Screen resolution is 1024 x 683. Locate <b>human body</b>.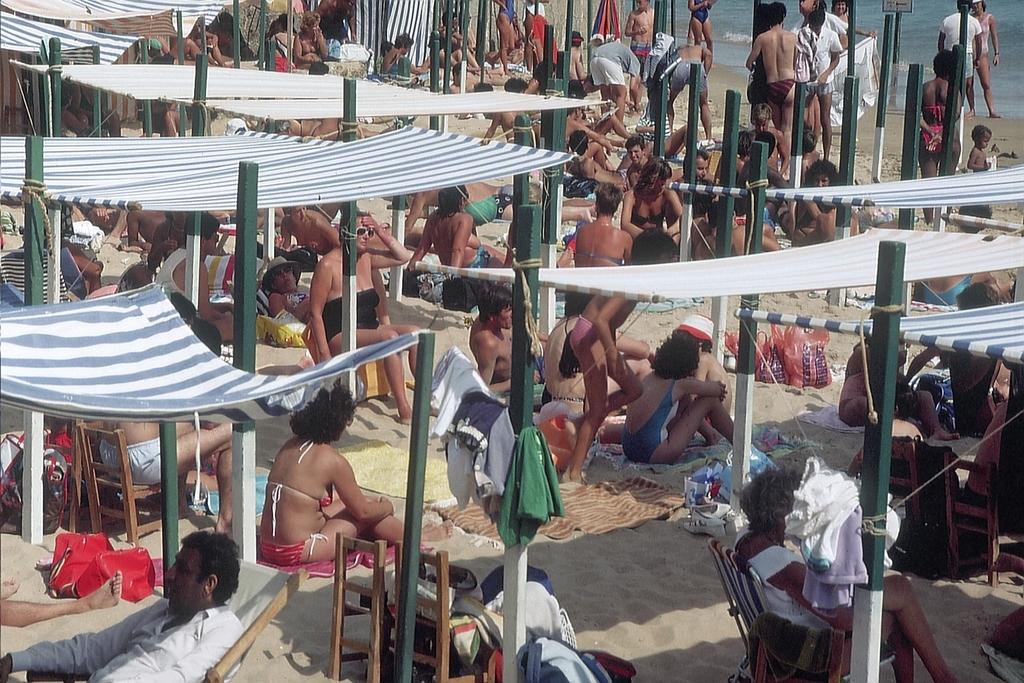
[x1=308, y1=246, x2=423, y2=422].
